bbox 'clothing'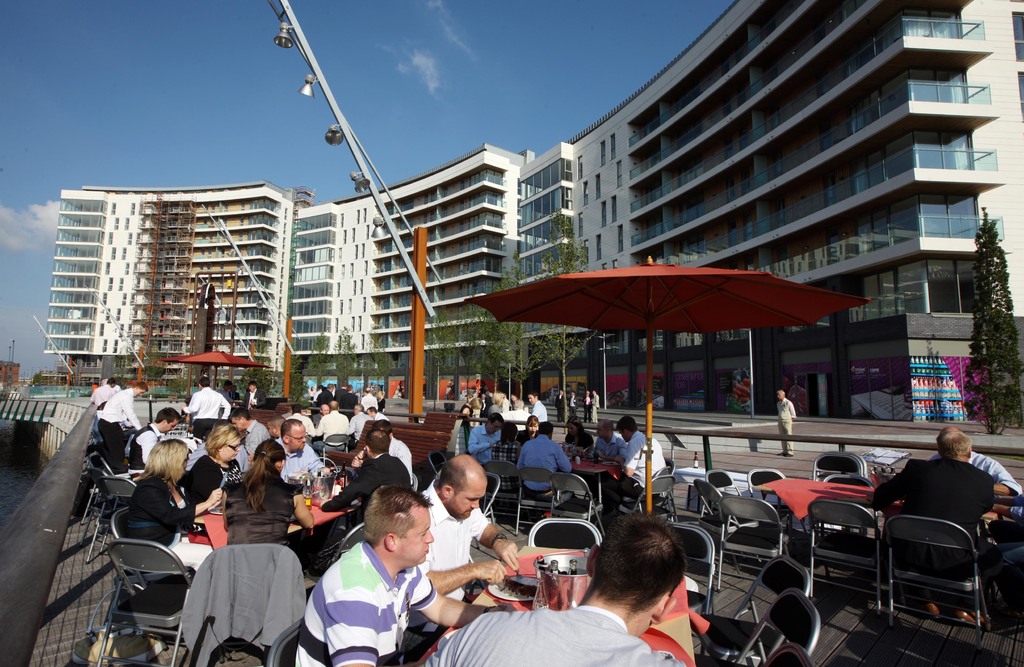
[left=257, top=443, right=335, bottom=483]
